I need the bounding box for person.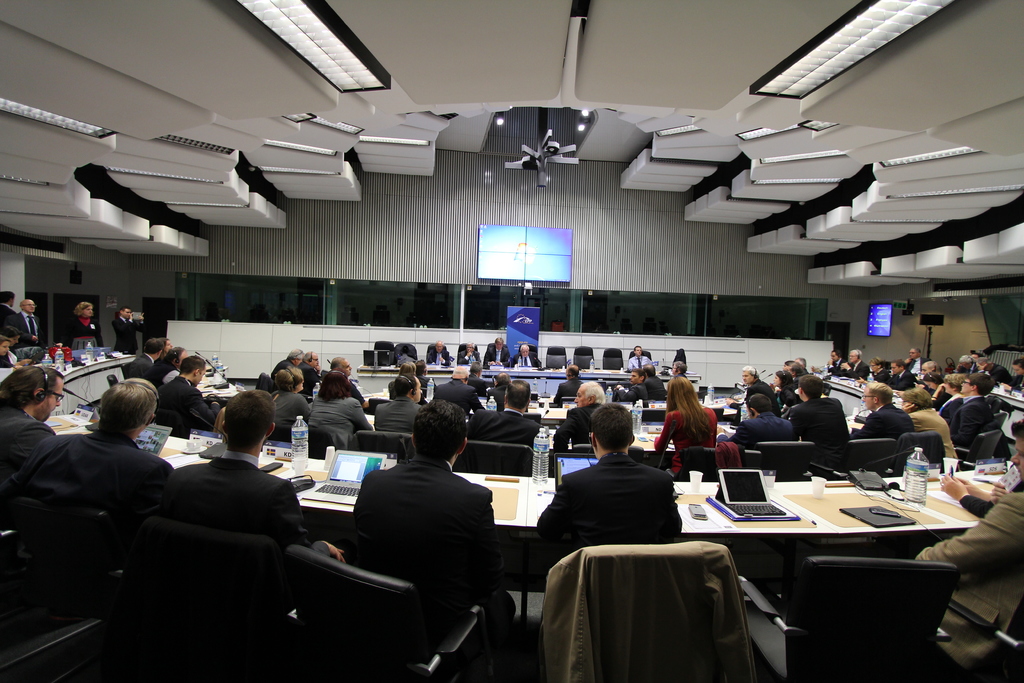
Here it is: (534,404,681,558).
